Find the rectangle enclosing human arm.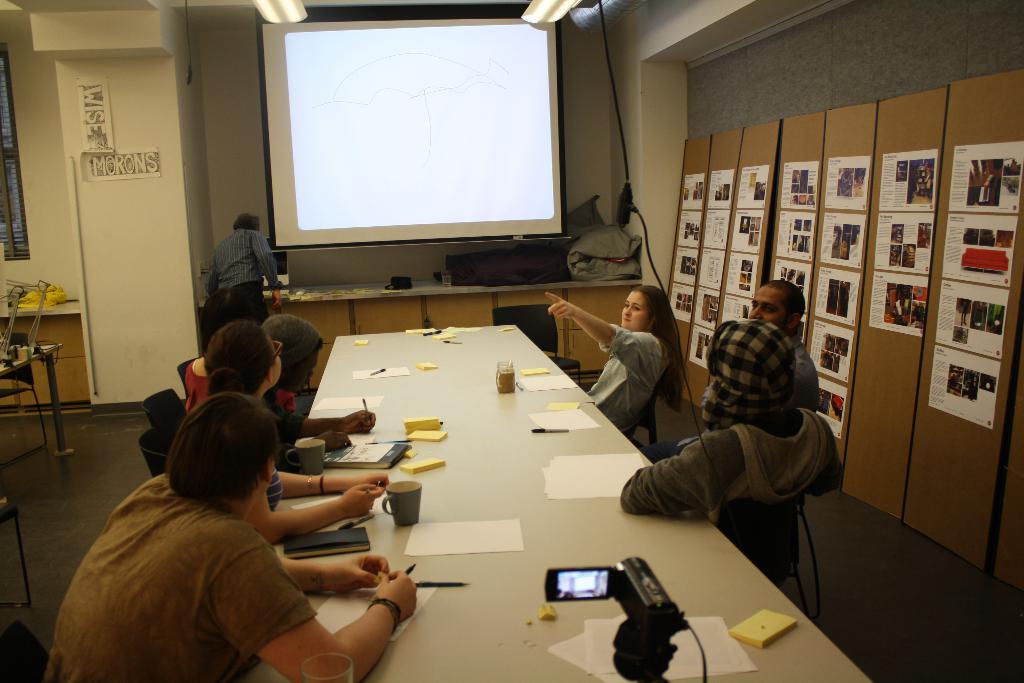
[274,462,389,499].
